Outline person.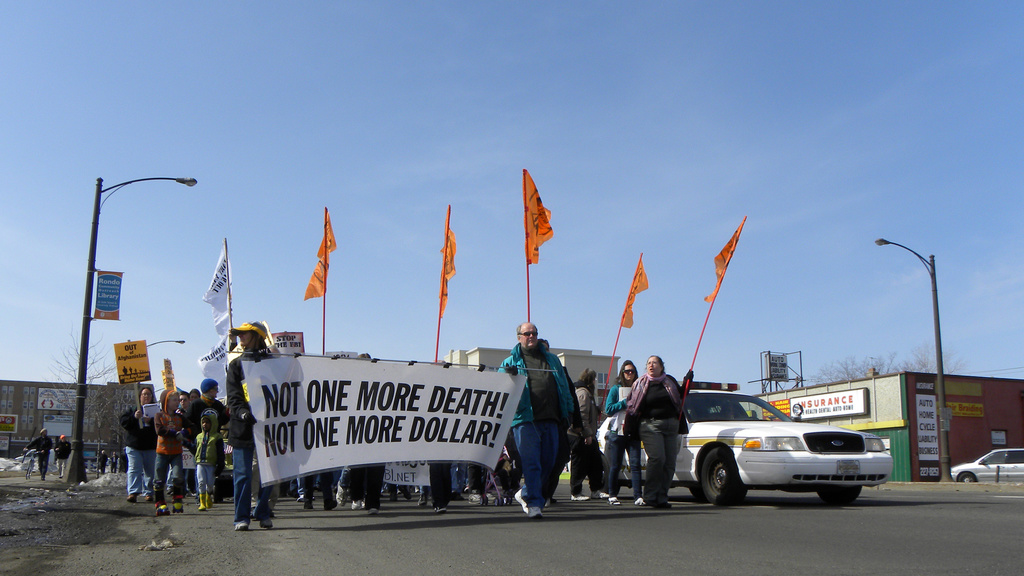
Outline: crop(24, 424, 54, 476).
